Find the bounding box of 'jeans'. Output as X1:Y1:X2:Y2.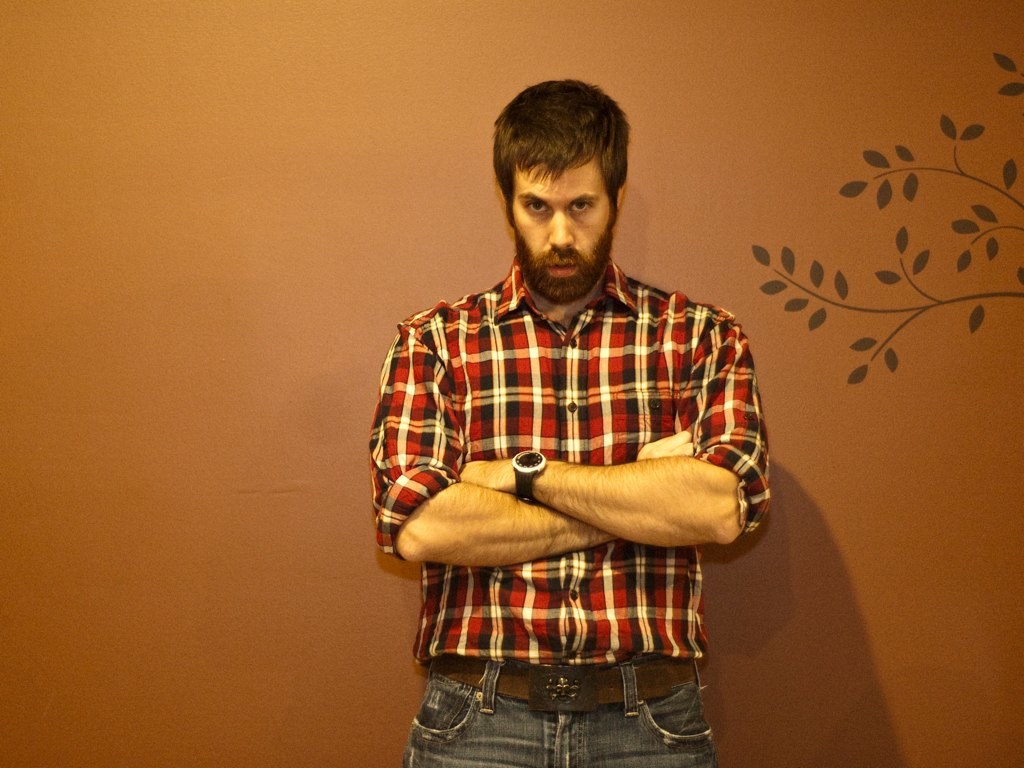
406:663:722:767.
